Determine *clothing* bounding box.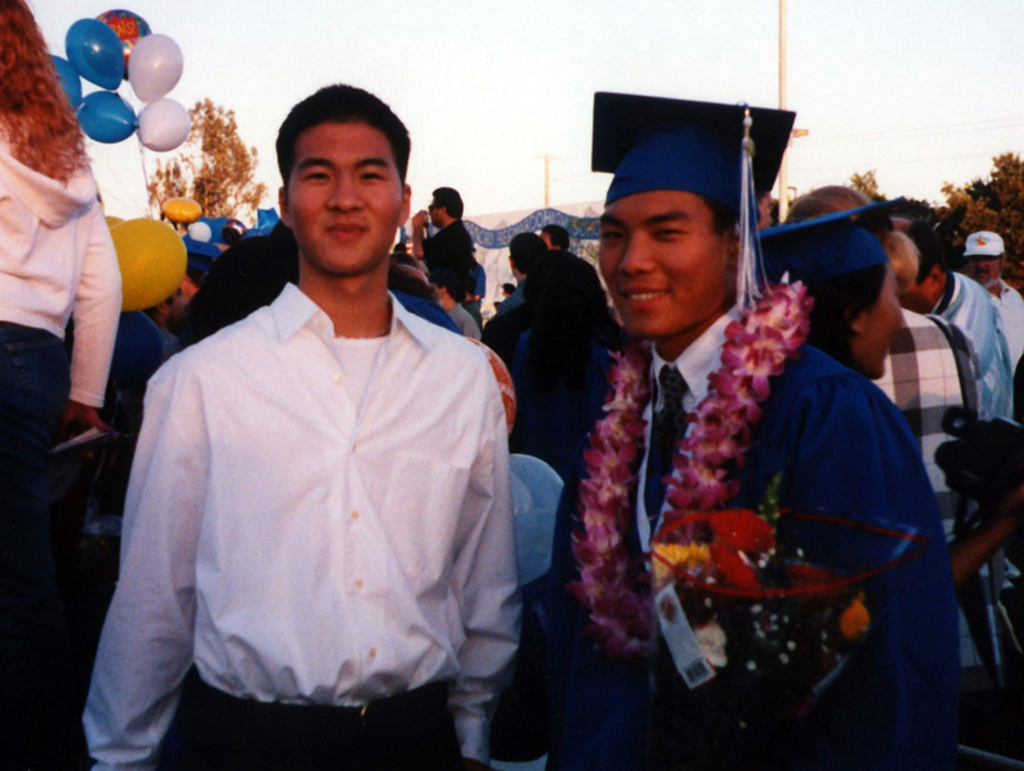
Determined: box=[504, 287, 531, 311].
